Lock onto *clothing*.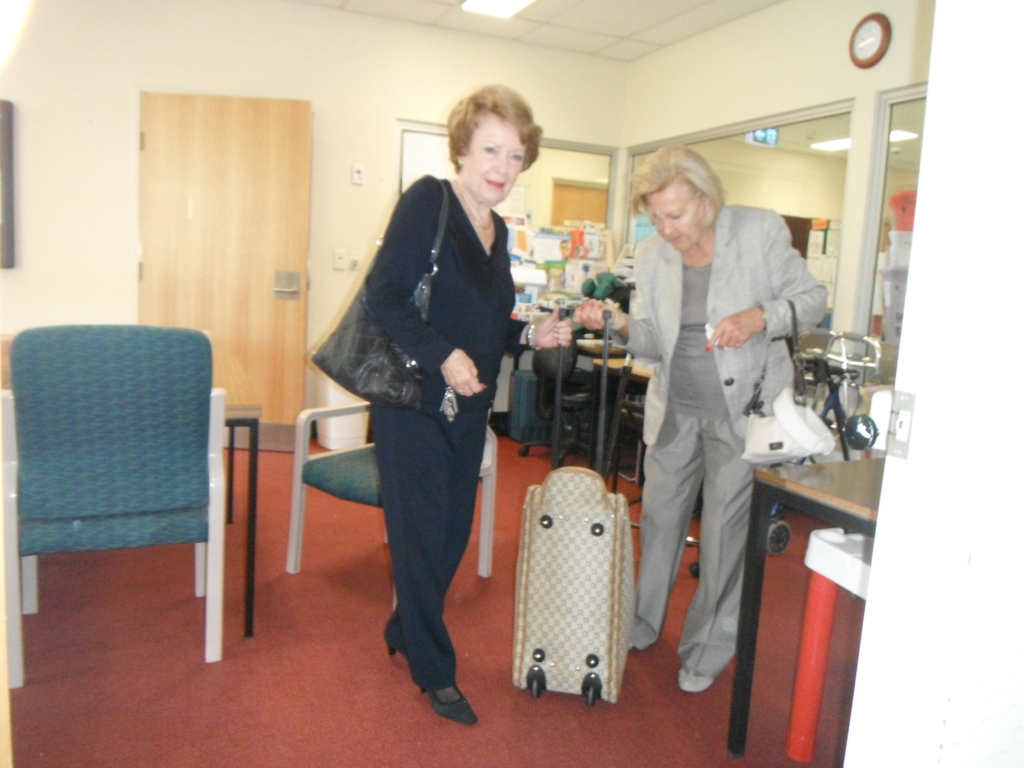
Locked: bbox(324, 109, 556, 664).
